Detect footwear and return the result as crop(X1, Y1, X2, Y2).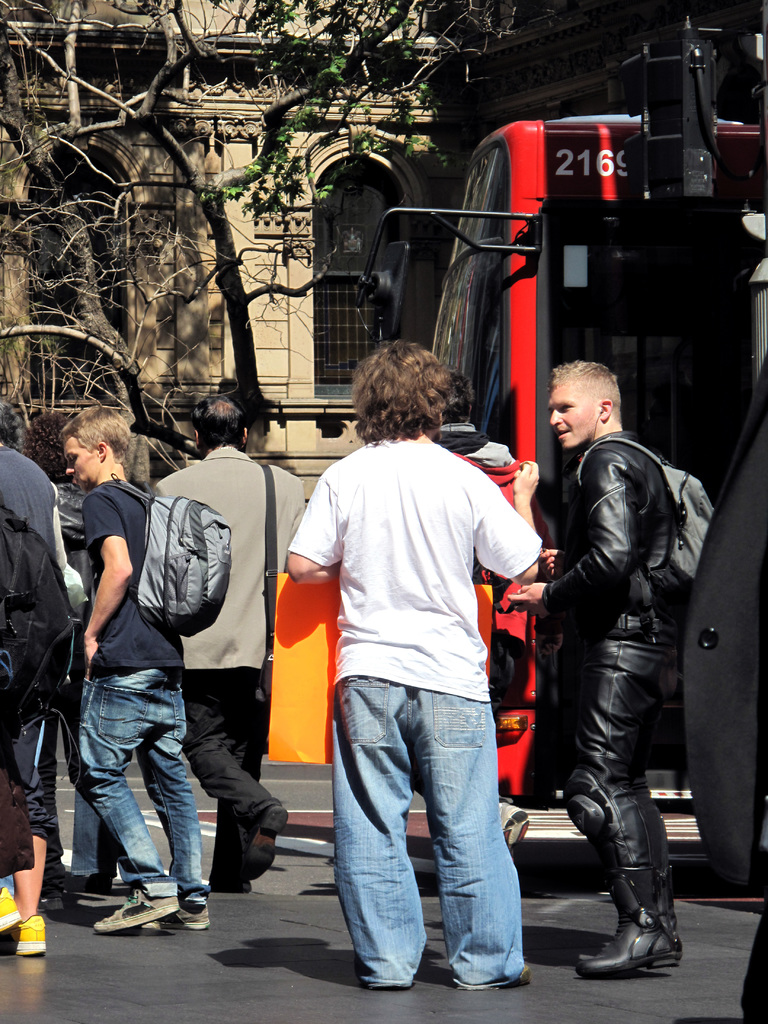
crop(490, 966, 529, 991).
